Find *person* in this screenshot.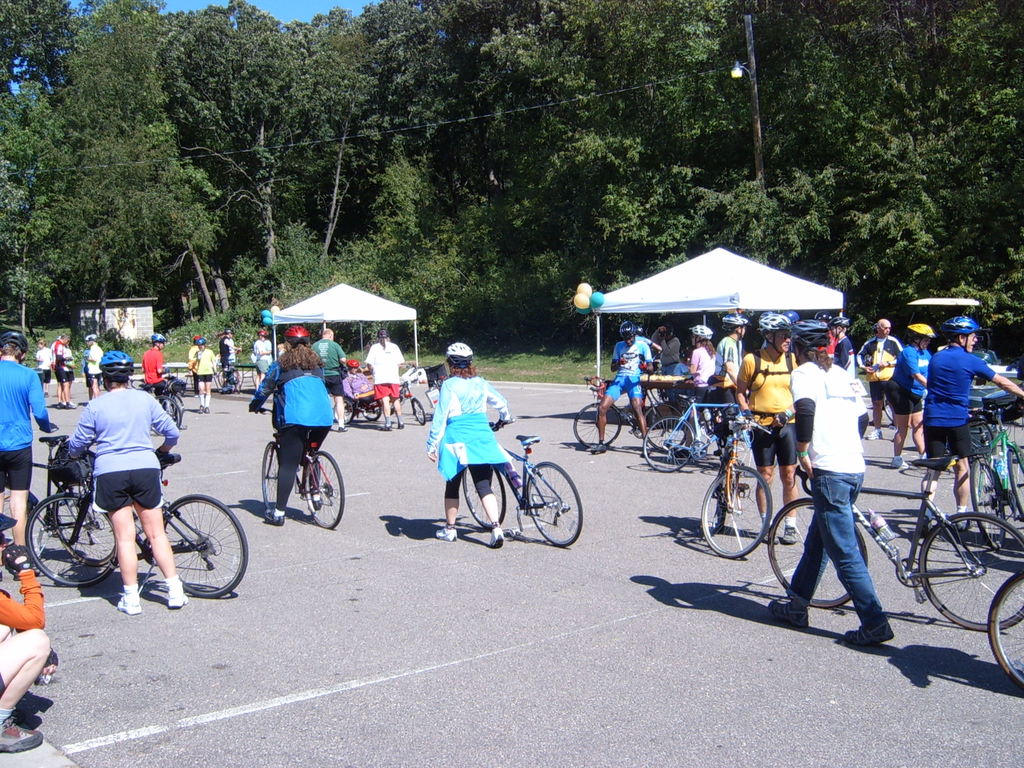
The bounding box for *person* is box=[67, 351, 188, 614].
